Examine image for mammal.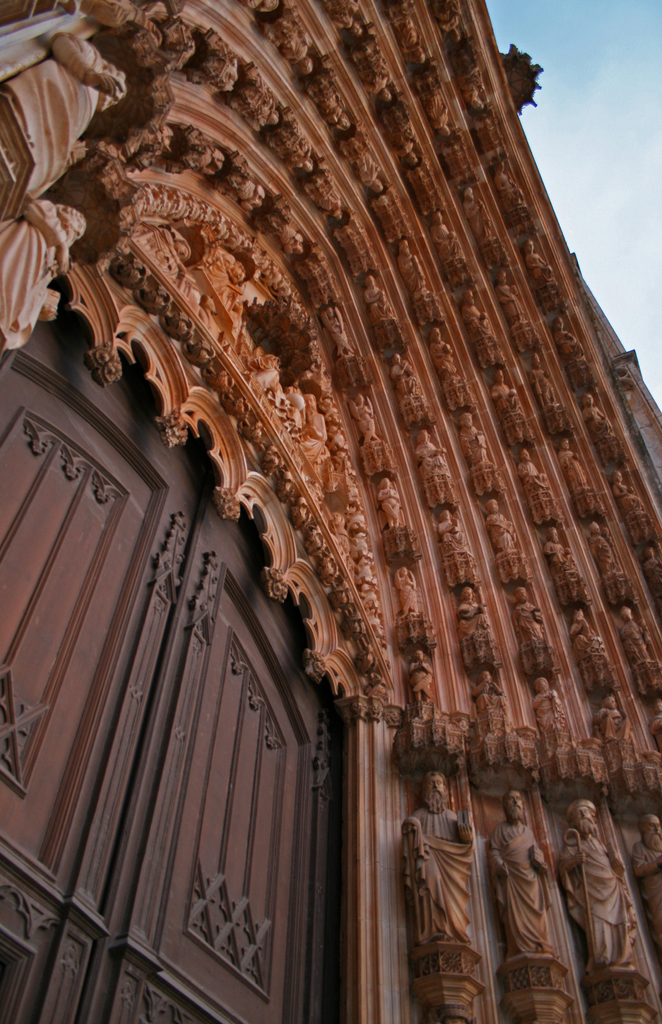
Examination result: 639, 813, 661, 949.
